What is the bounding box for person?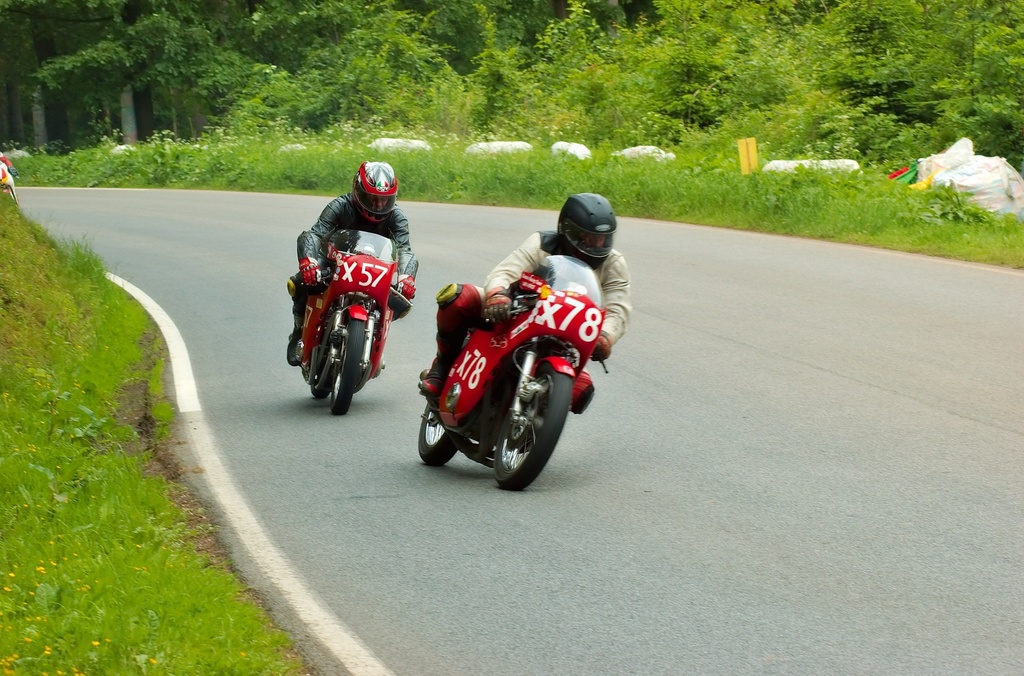
x1=418, y1=191, x2=635, y2=405.
